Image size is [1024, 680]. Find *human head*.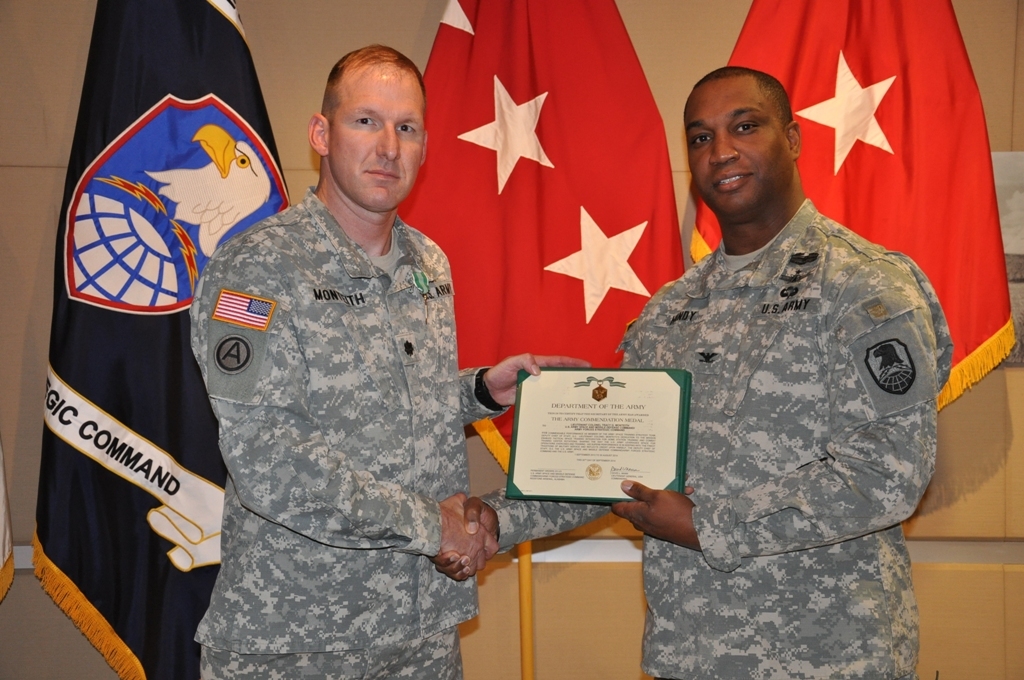
bbox=(682, 64, 802, 224).
